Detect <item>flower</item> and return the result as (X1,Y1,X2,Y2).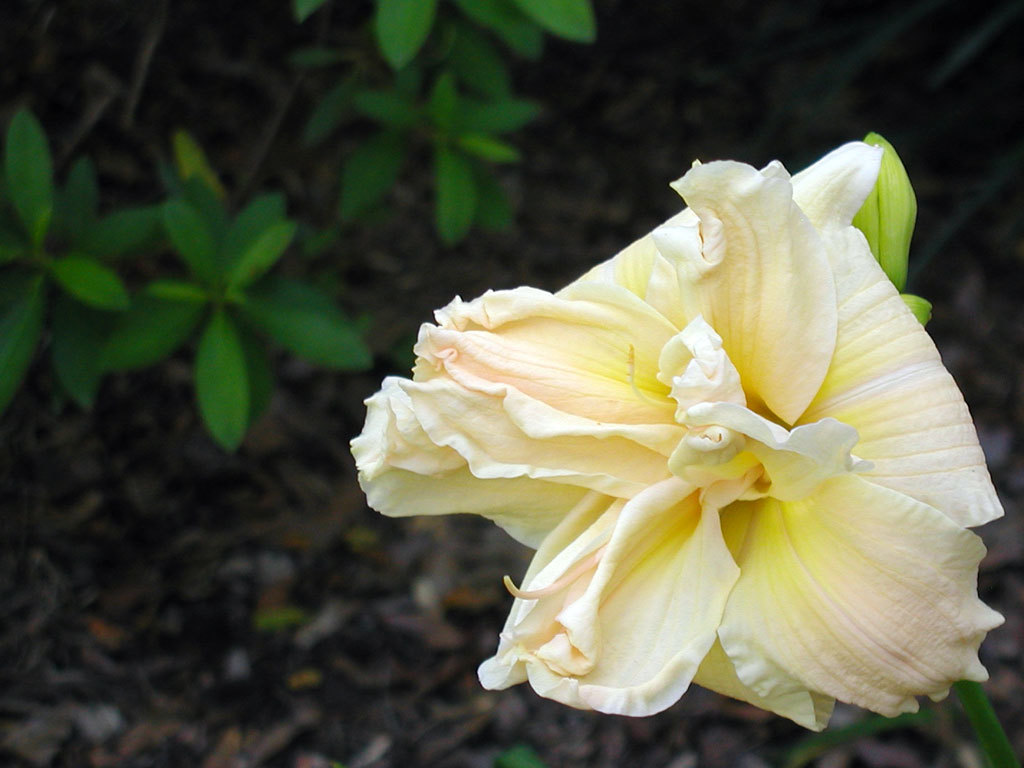
(365,139,997,733).
